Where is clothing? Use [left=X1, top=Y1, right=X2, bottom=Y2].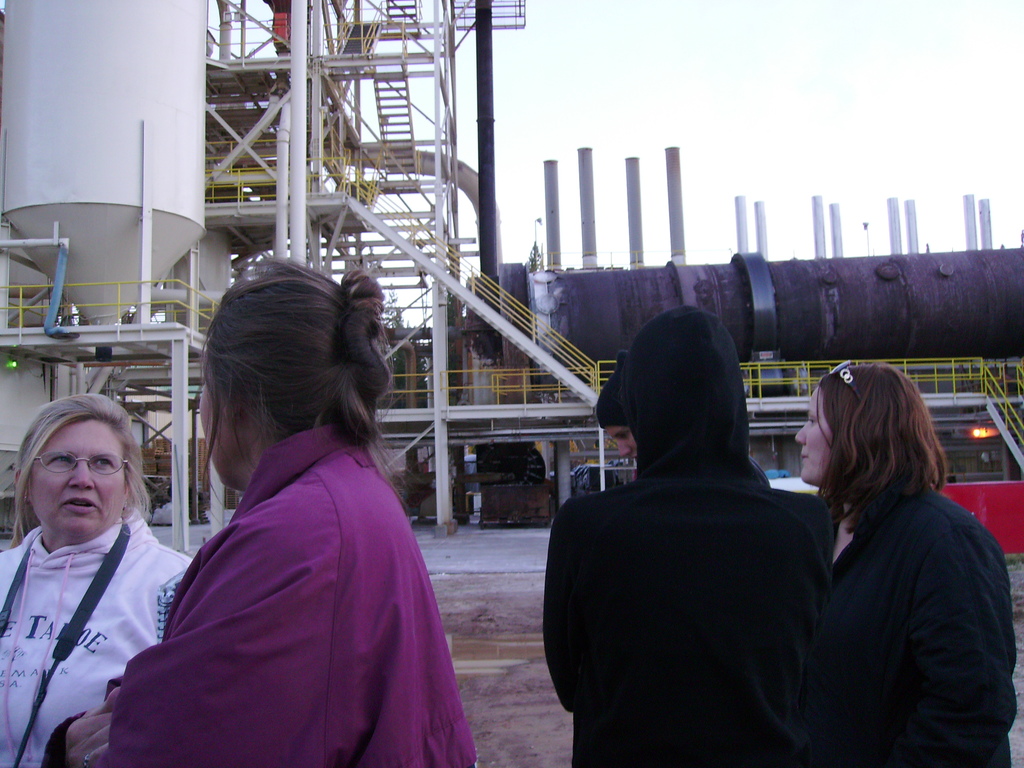
[left=829, top=487, right=1023, bottom=767].
